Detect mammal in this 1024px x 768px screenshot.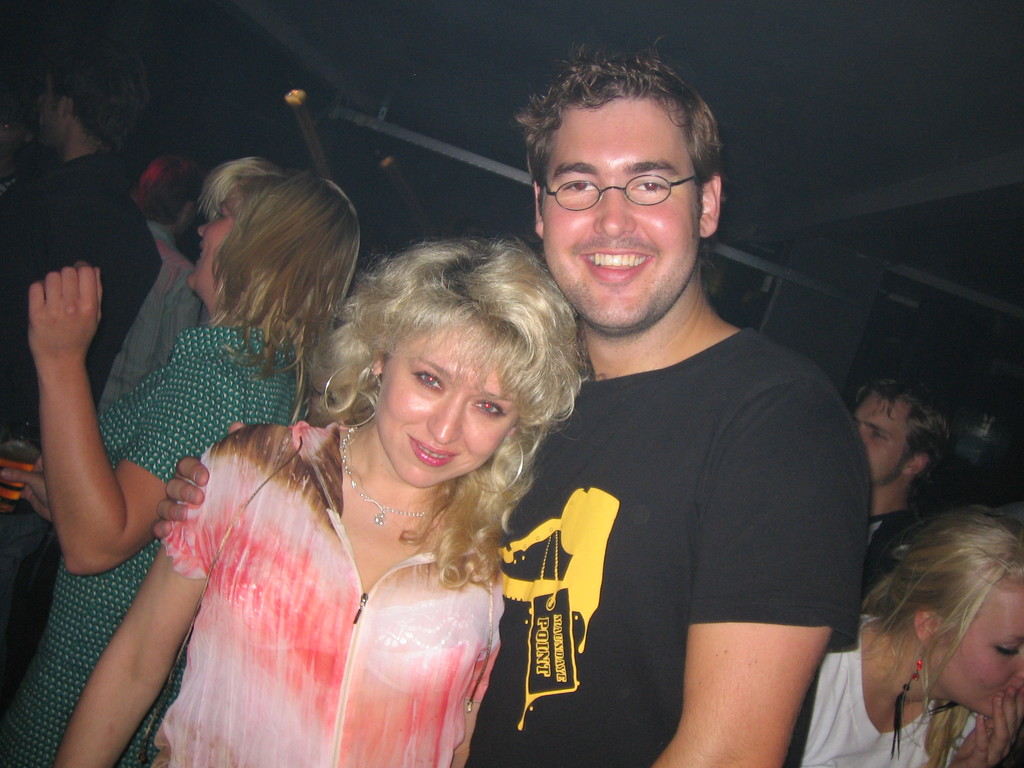
Detection: [850,371,952,577].
